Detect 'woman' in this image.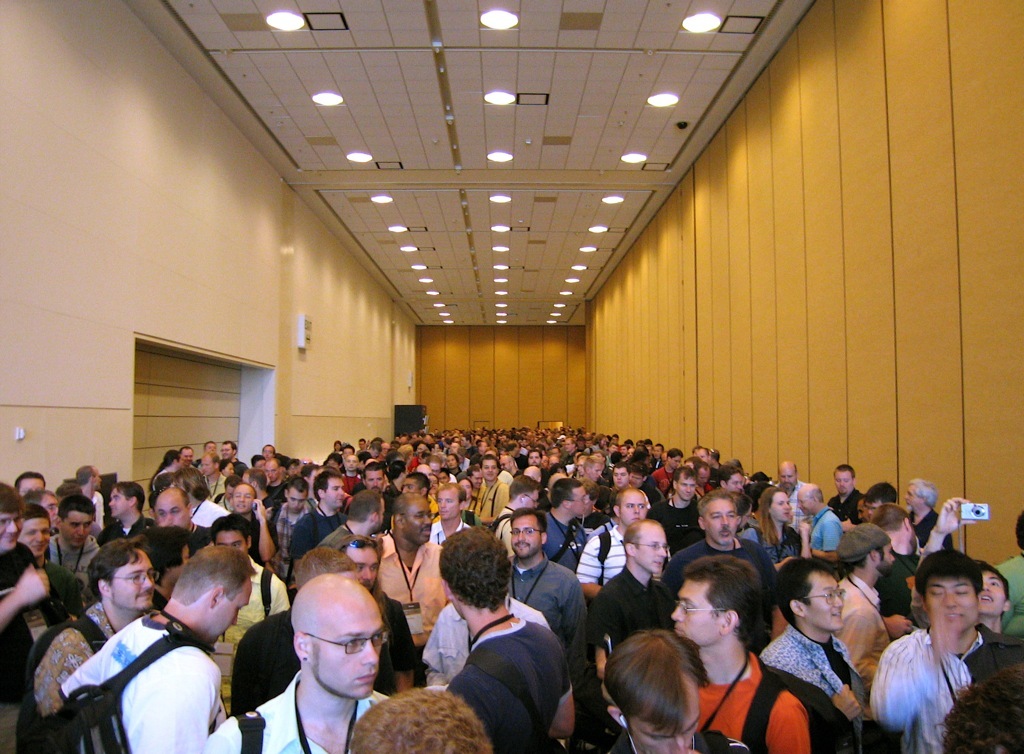
Detection: rect(759, 490, 814, 572).
